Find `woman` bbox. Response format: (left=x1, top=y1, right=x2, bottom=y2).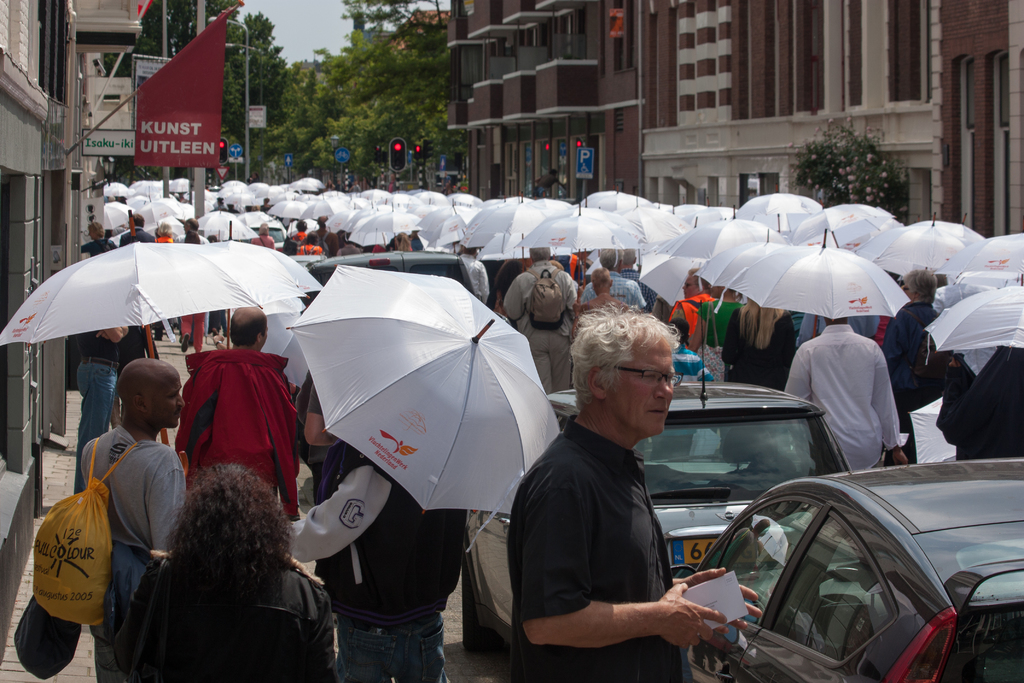
(left=880, top=268, right=941, bottom=457).
